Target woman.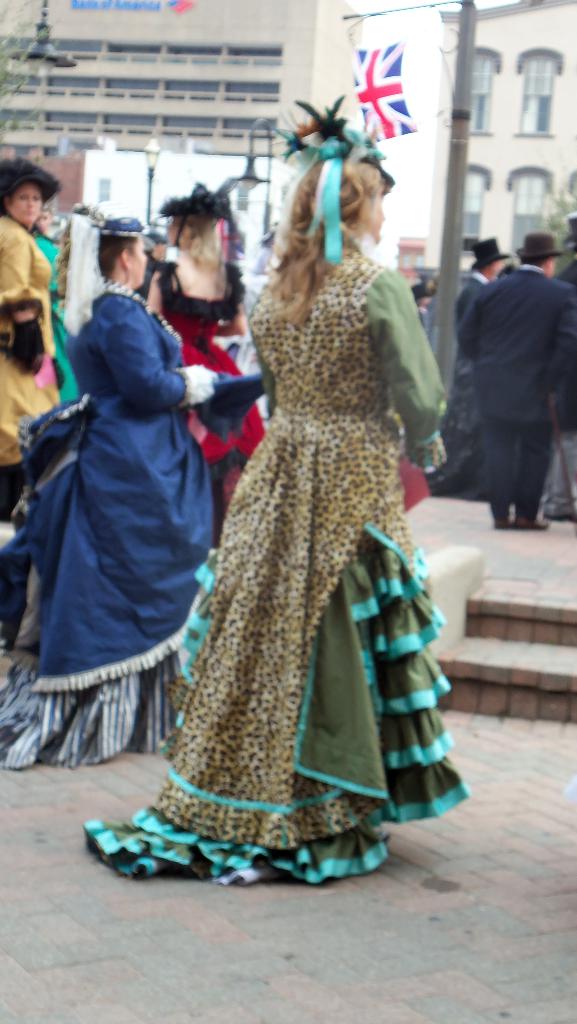
Target region: box=[133, 105, 466, 847].
